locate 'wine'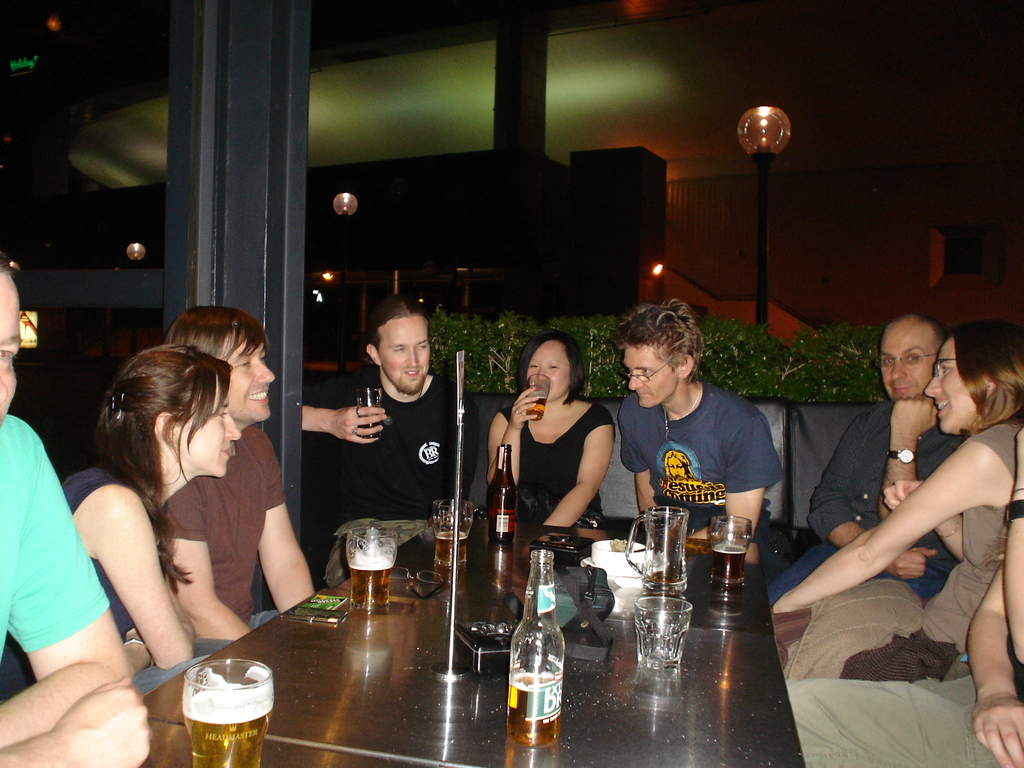
box=[351, 556, 394, 607]
